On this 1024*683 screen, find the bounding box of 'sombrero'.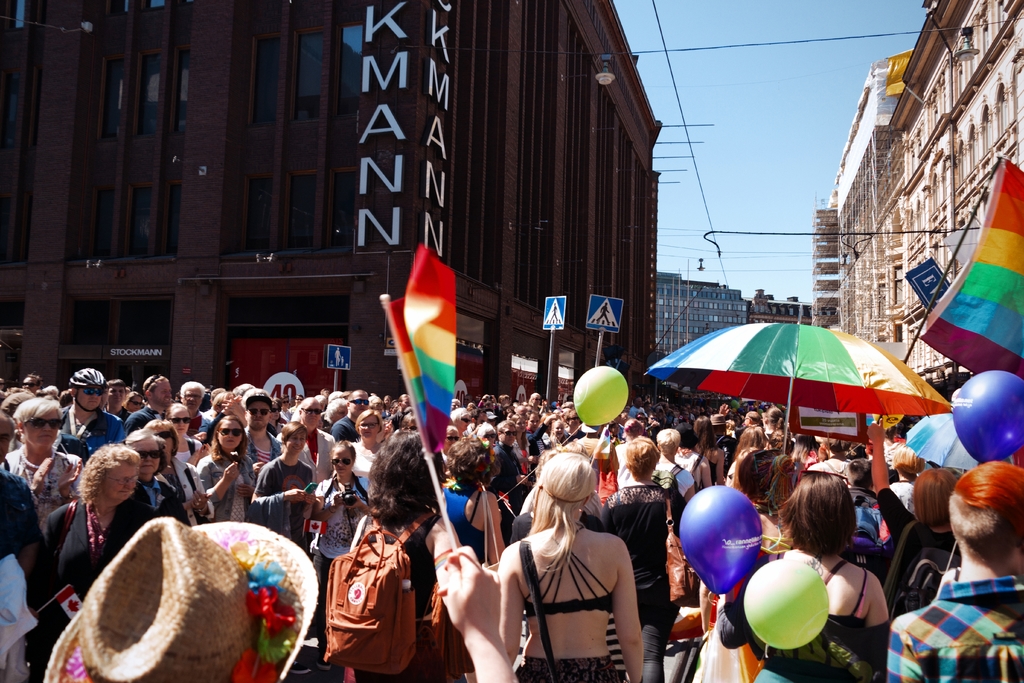
Bounding box: 60,515,308,671.
